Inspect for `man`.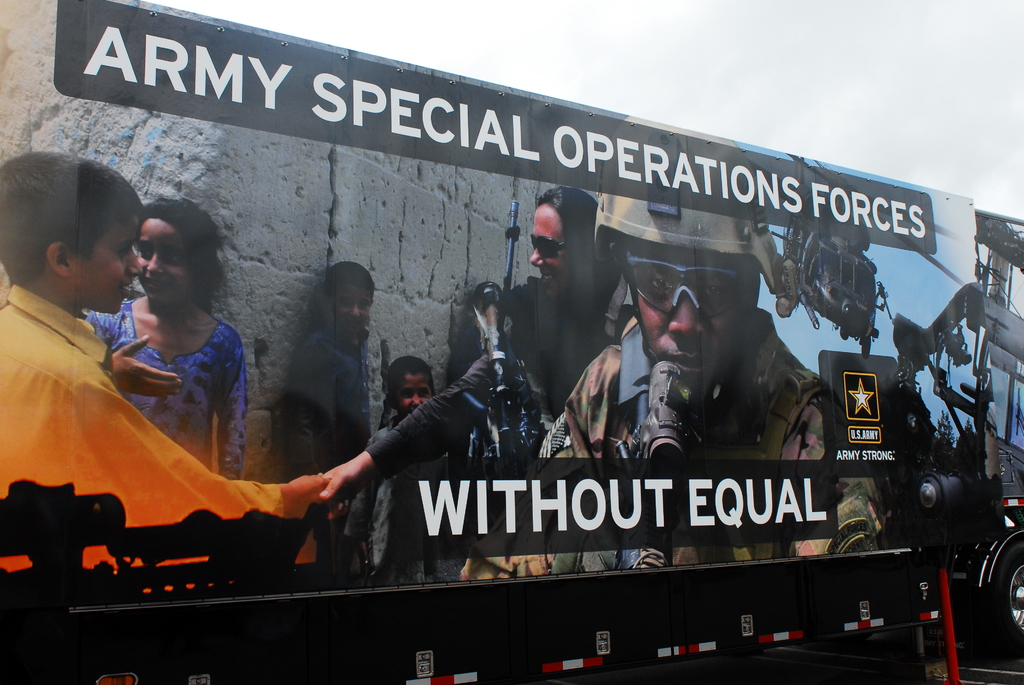
Inspection: {"left": 456, "top": 115, "right": 890, "bottom": 579}.
